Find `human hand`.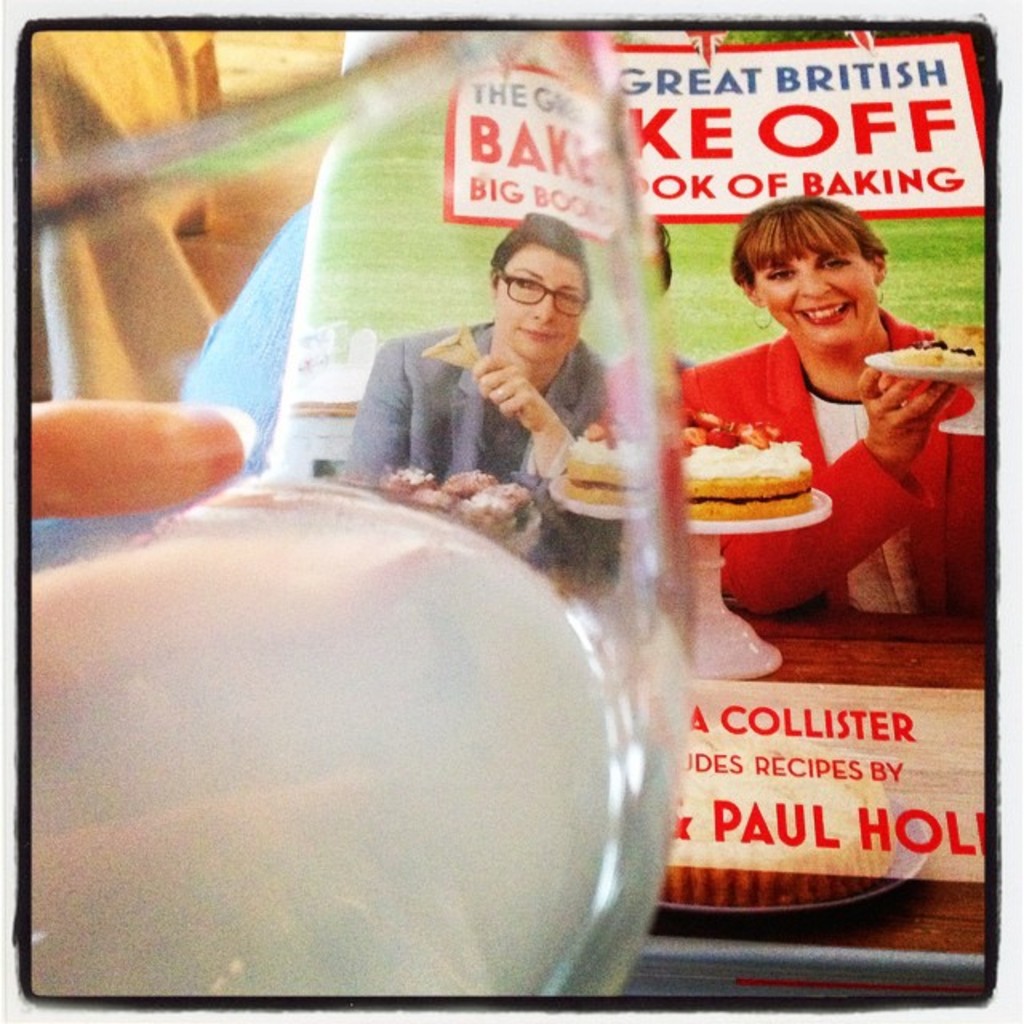
Rect(854, 362, 963, 475).
